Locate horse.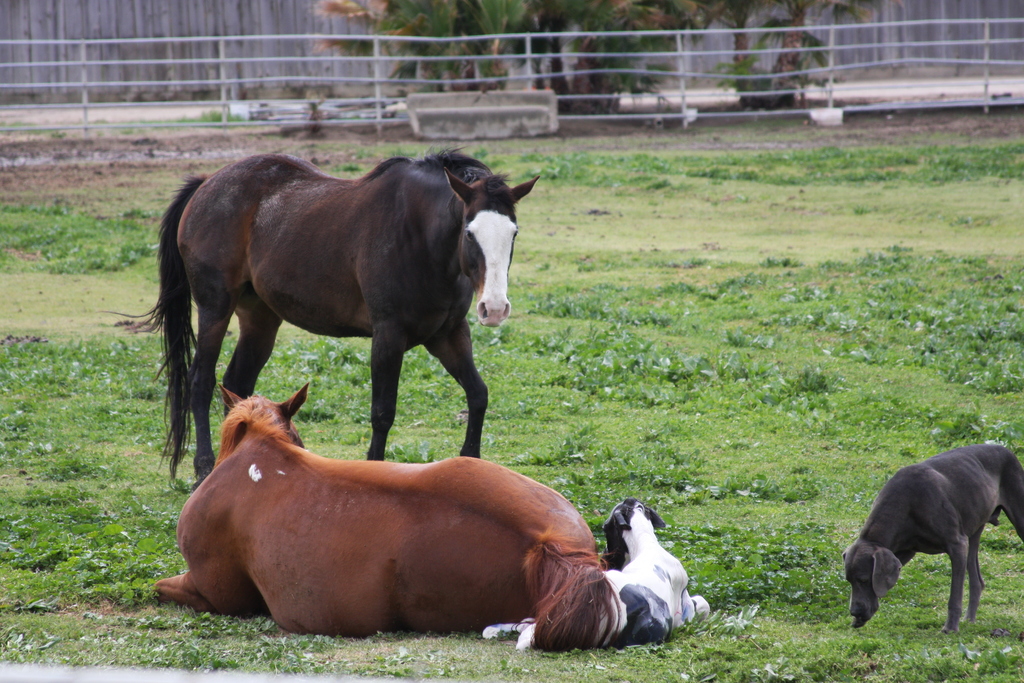
Bounding box: x1=95, y1=140, x2=544, y2=486.
